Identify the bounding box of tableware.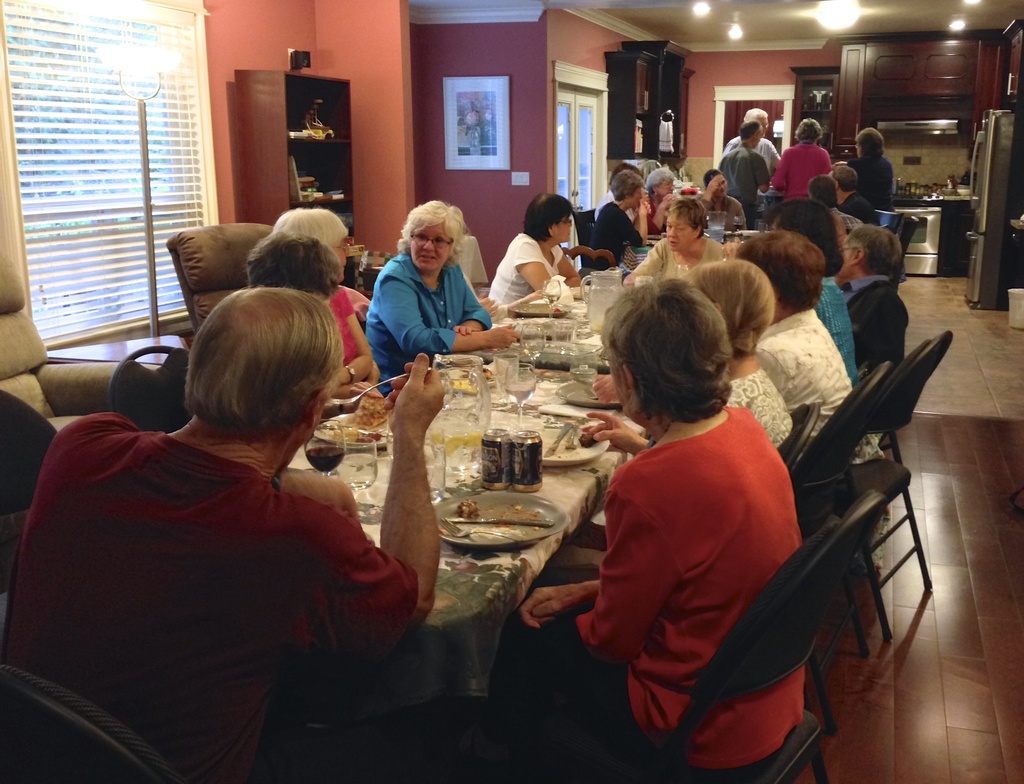
[707, 207, 723, 242].
